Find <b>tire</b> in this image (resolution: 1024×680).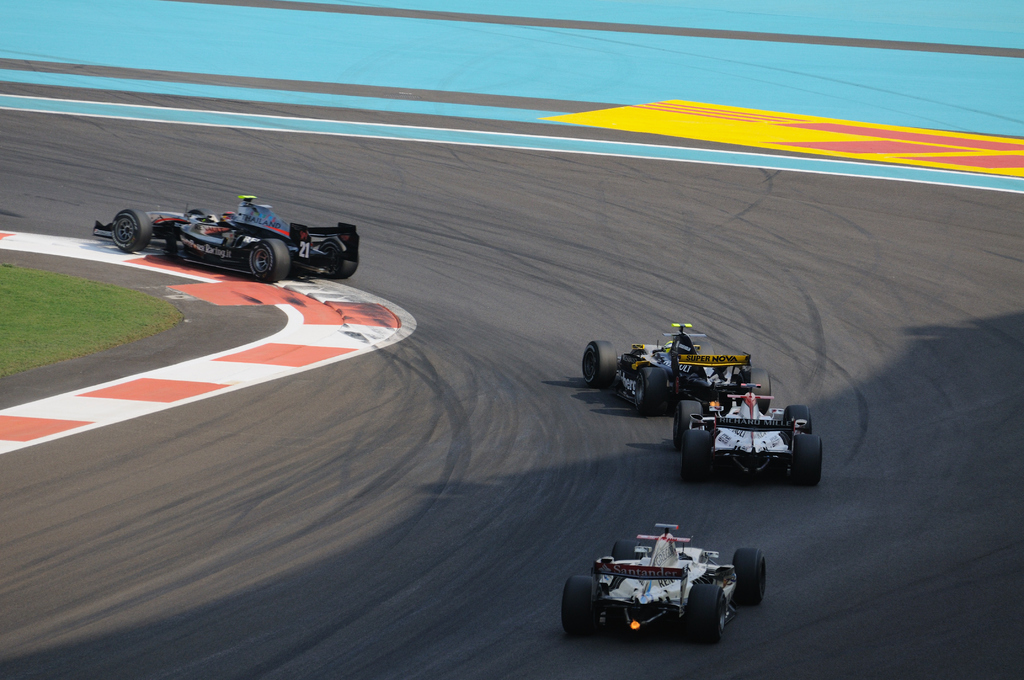
pyautogui.locateOnScreen(680, 426, 718, 483).
